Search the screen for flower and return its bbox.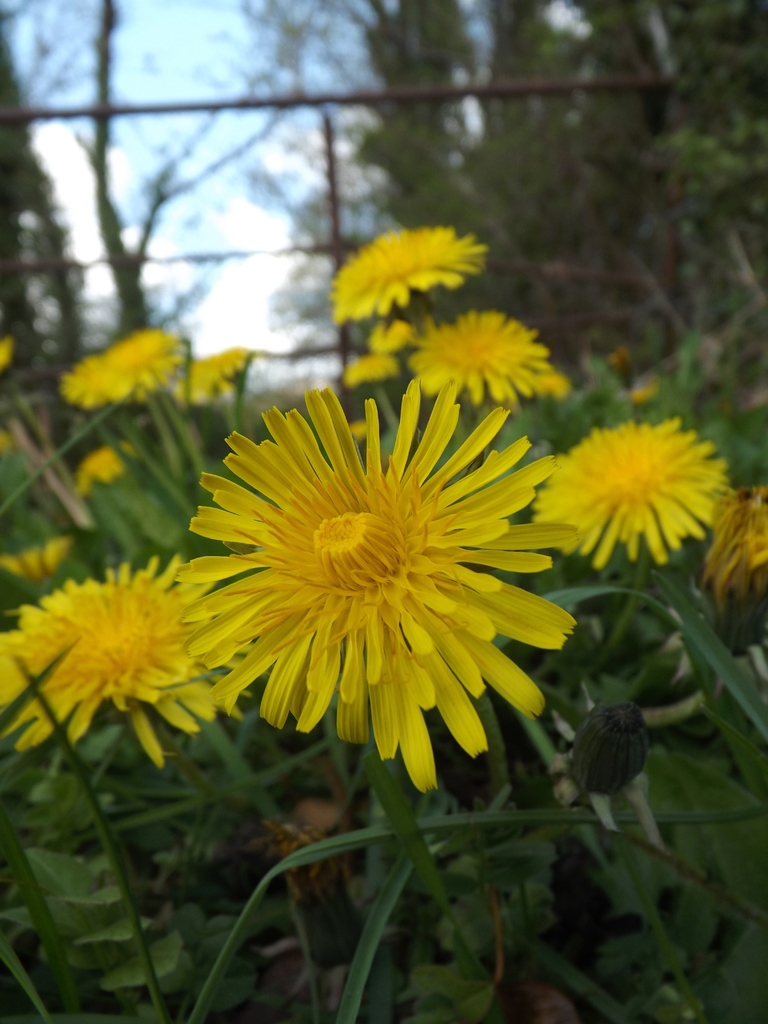
Found: bbox=[59, 323, 188, 407].
